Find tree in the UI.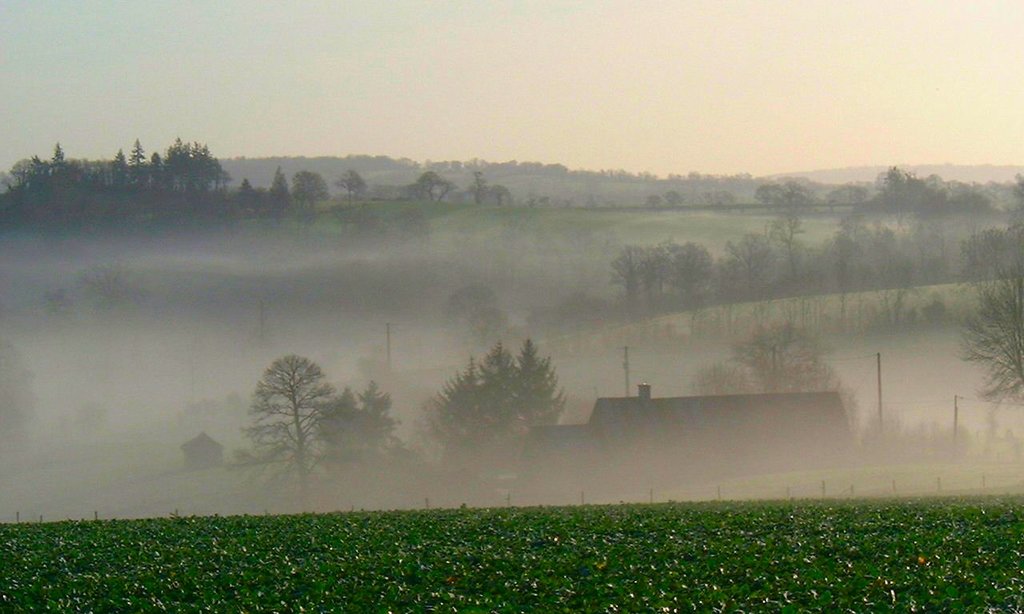
UI element at select_region(957, 273, 1023, 409).
